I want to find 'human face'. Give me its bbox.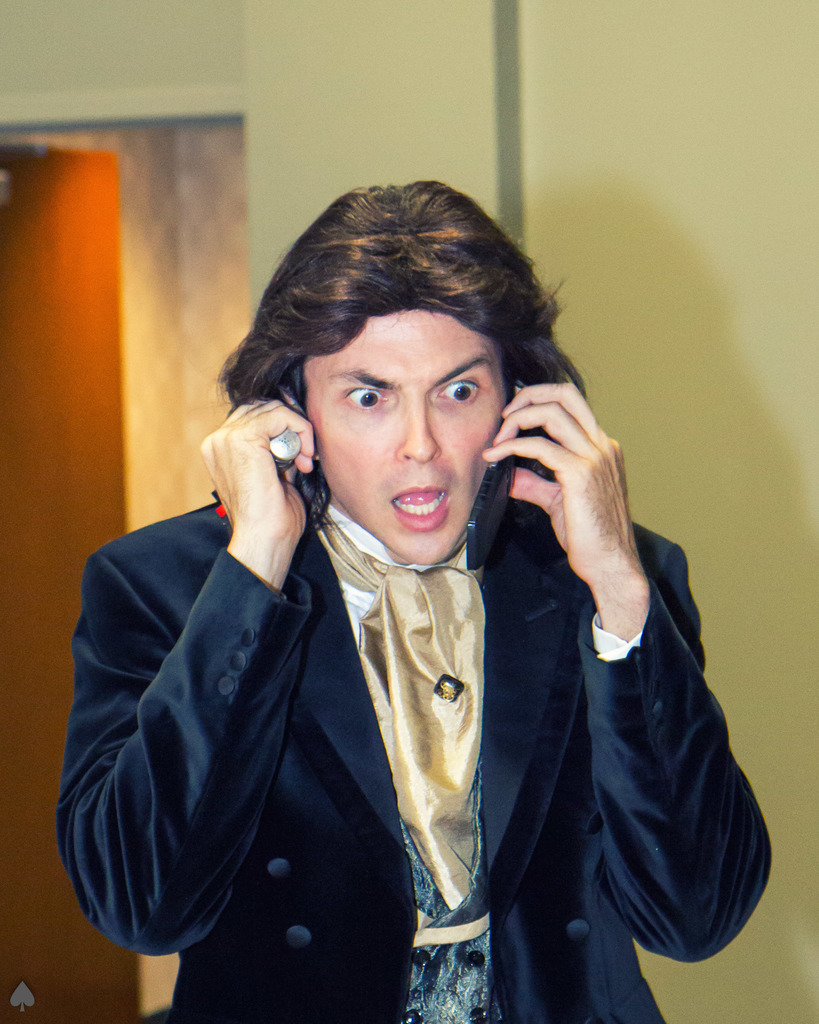
[305,308,505,569].
